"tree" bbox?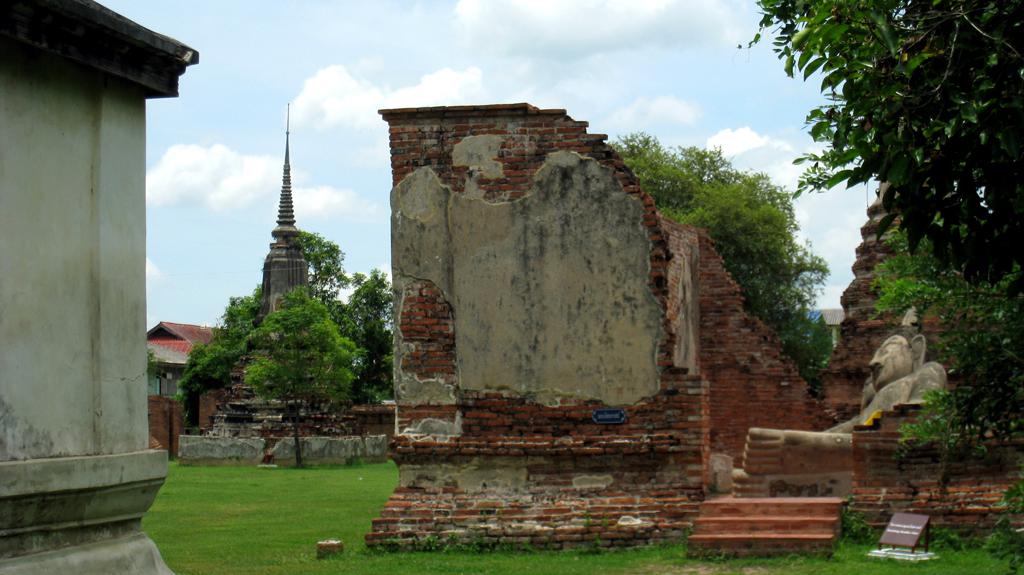
[left=730, top=0, right=1023, bottom=394]
